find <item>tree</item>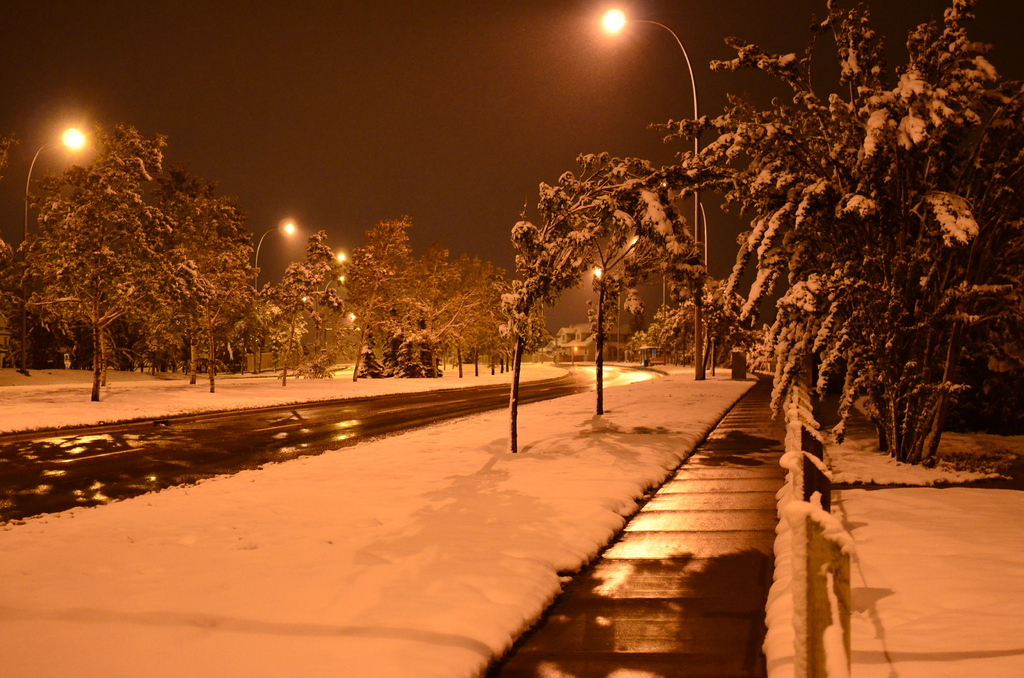
x1=627, y1=274, x2=752, y2=367
